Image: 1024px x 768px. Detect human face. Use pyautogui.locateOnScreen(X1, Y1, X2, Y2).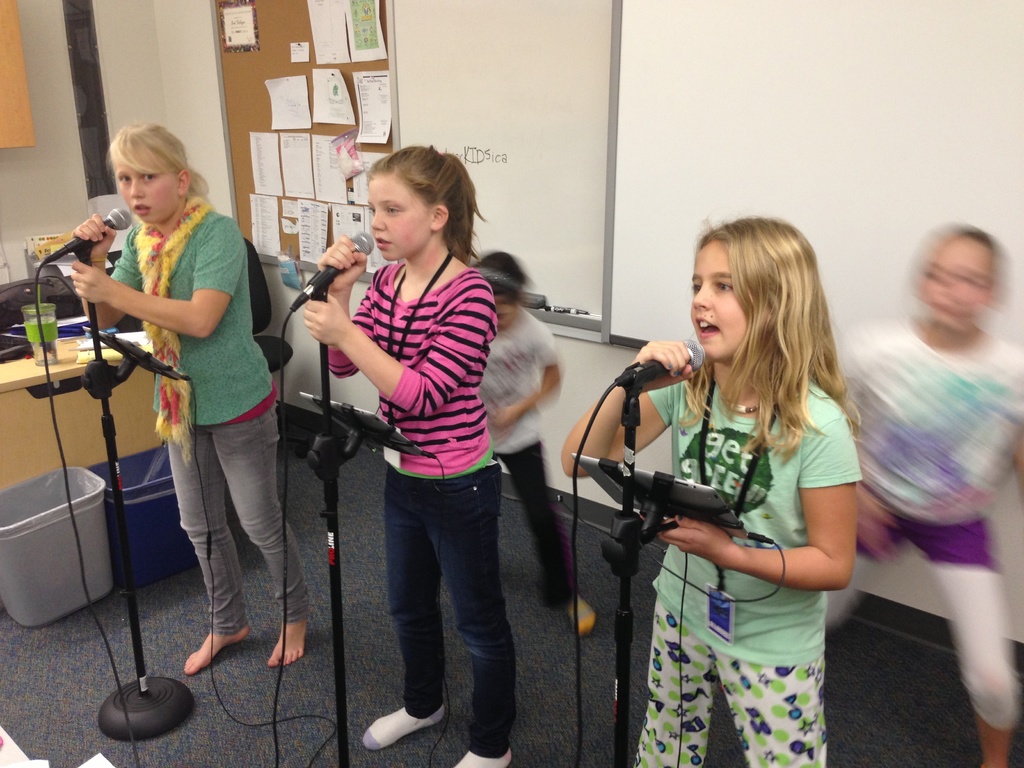
pyautogui.locateOnScreen(116, 161, 174, 223).
